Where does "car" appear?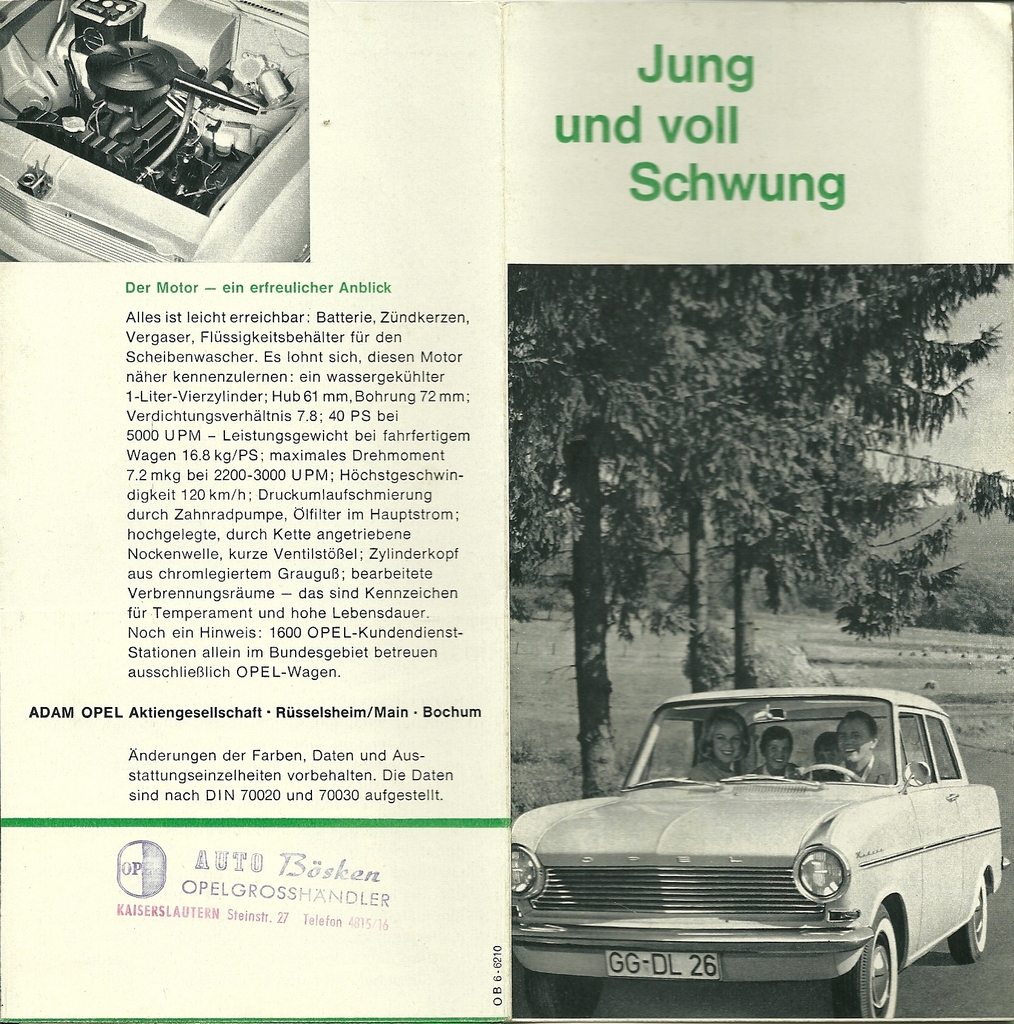
Appears at Rect(508, 683, 1013, 1013).
